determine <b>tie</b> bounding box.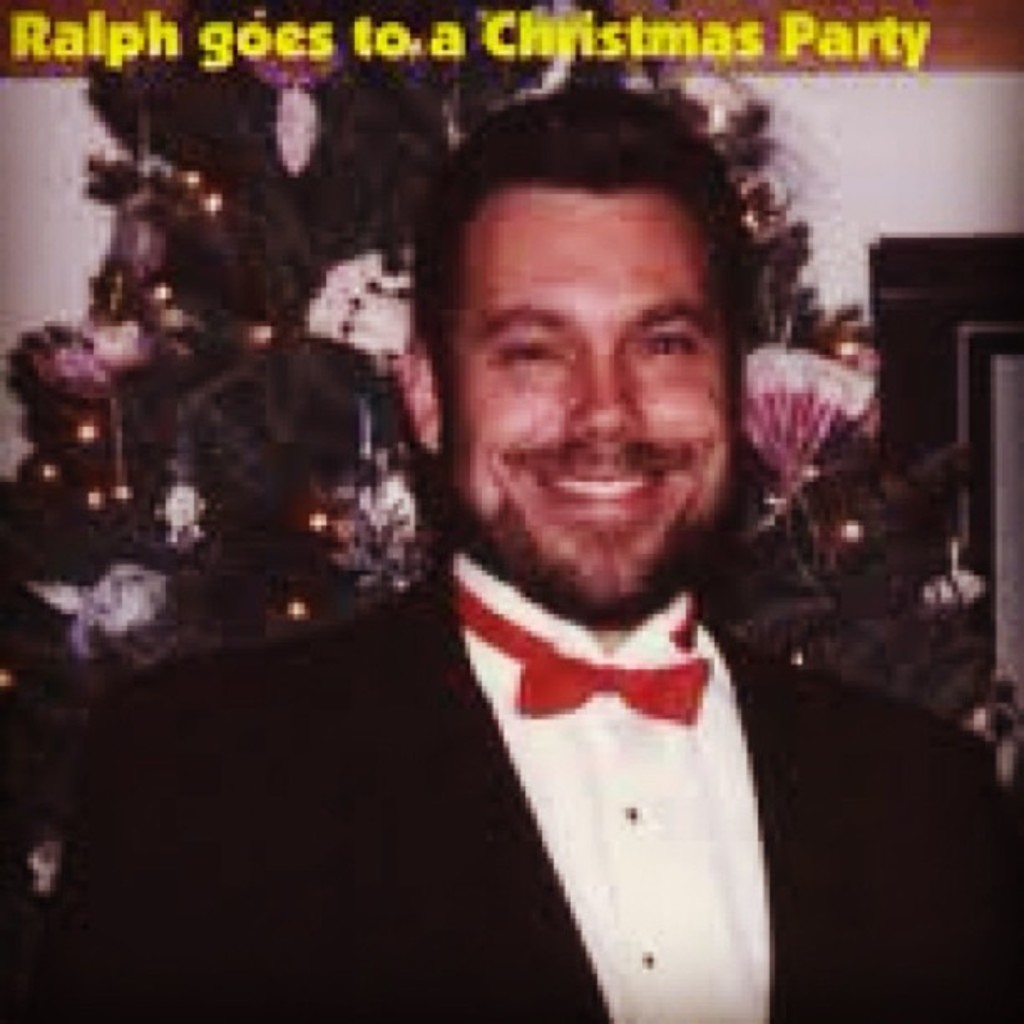
Determined: l=440, t=581, r=708, b=730.
